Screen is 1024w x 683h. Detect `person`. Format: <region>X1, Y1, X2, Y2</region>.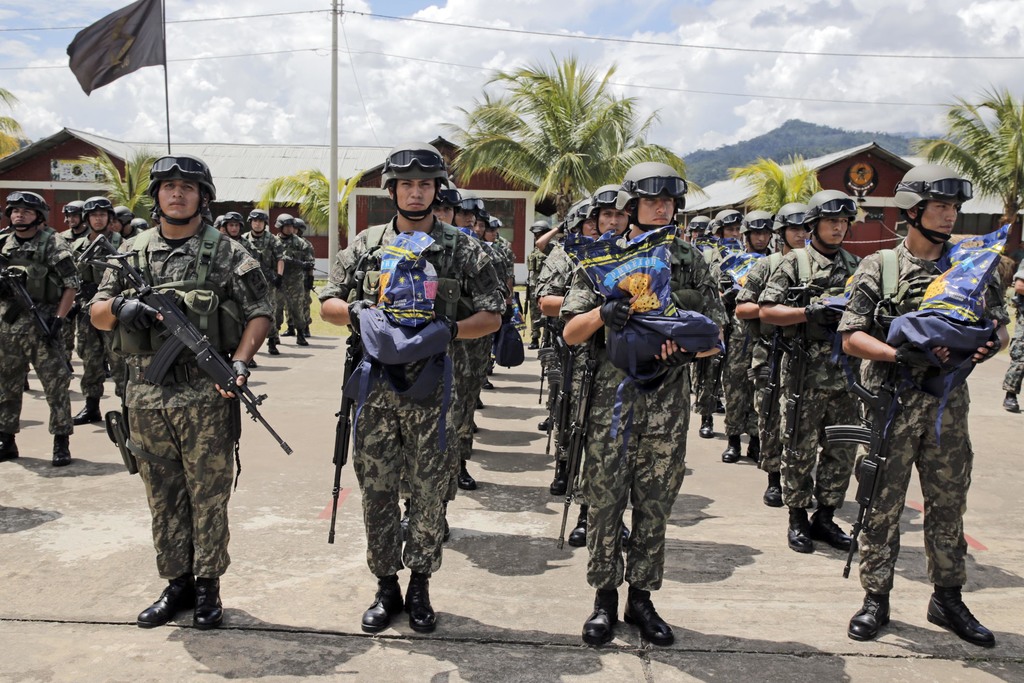
<region>999, 254, 1023, 411</region>.
